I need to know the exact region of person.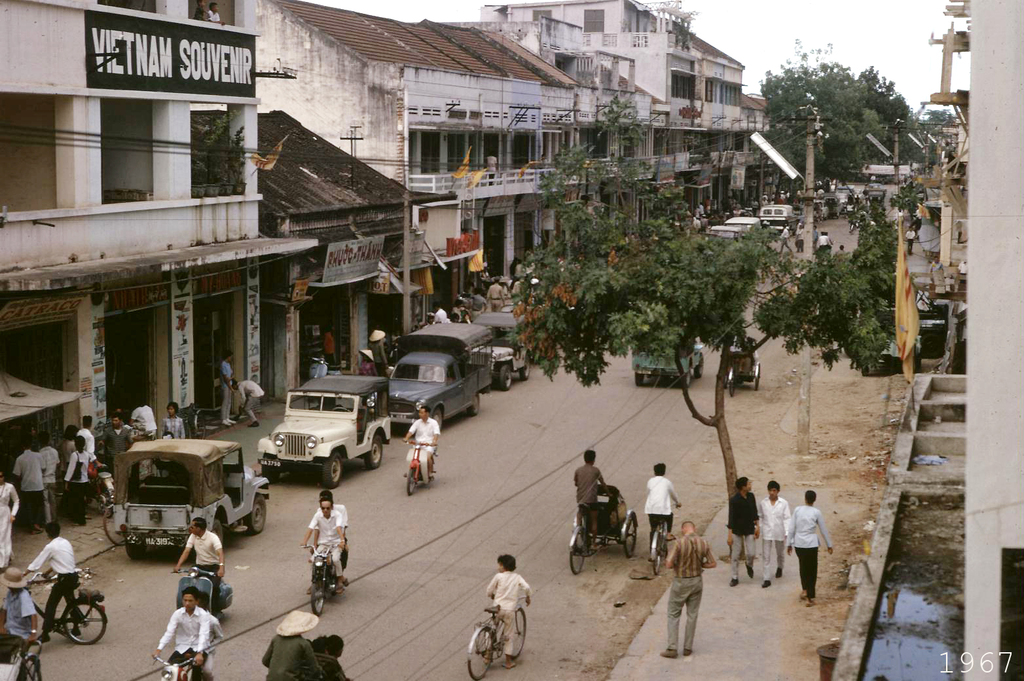
Region: box=[492, 280, 503, 312].
